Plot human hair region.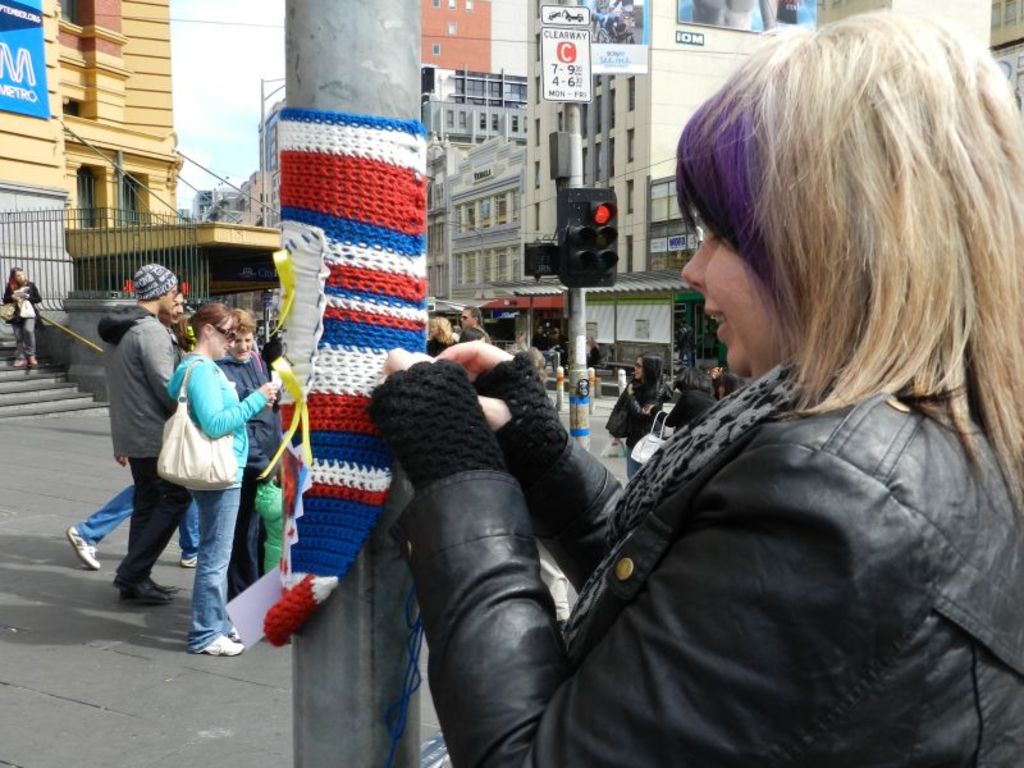
Plotted at bbox=(227, 310, 257, 339).
